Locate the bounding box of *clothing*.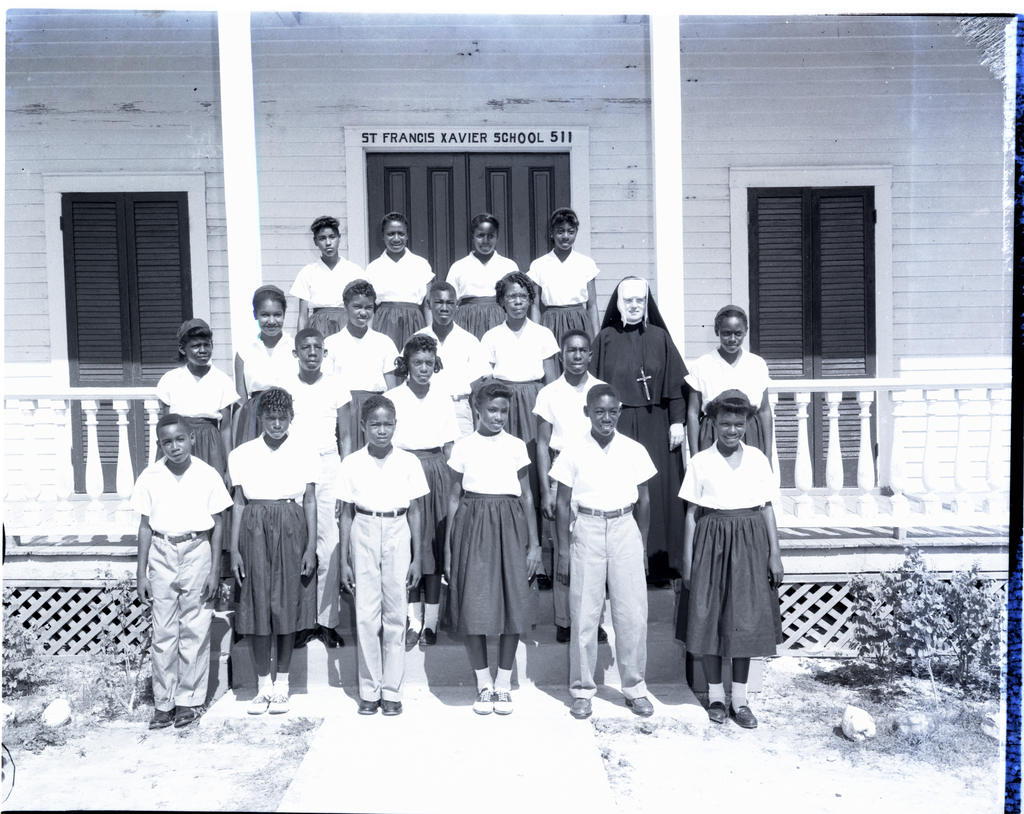
Bounding box: Rect(481, 320, 561, 476).
